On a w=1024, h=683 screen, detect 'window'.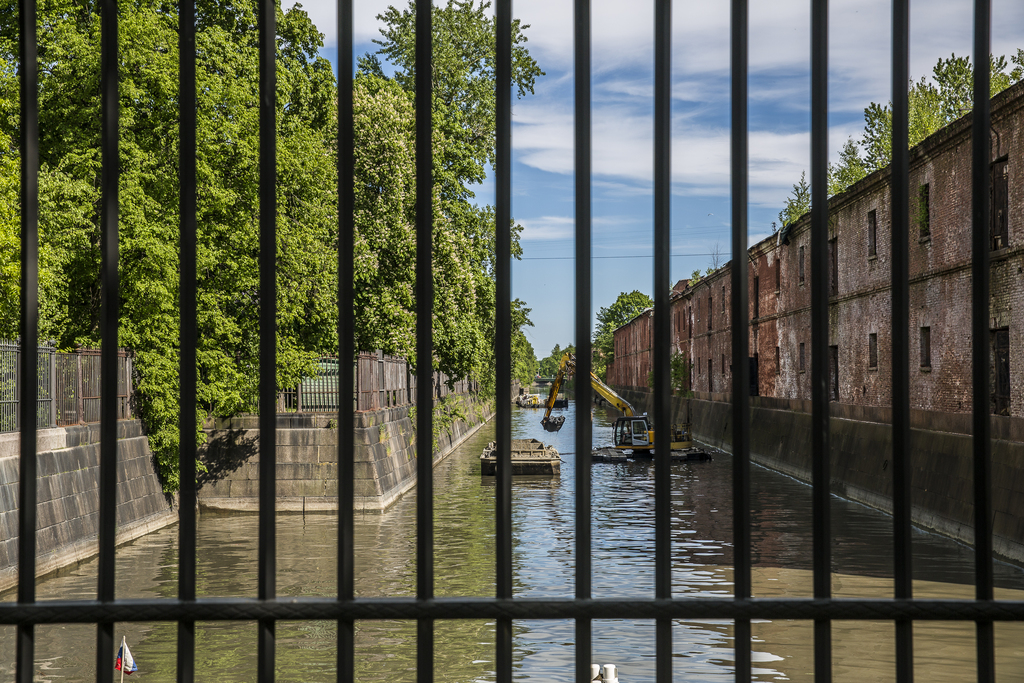
[708, 299, 711, 329].
